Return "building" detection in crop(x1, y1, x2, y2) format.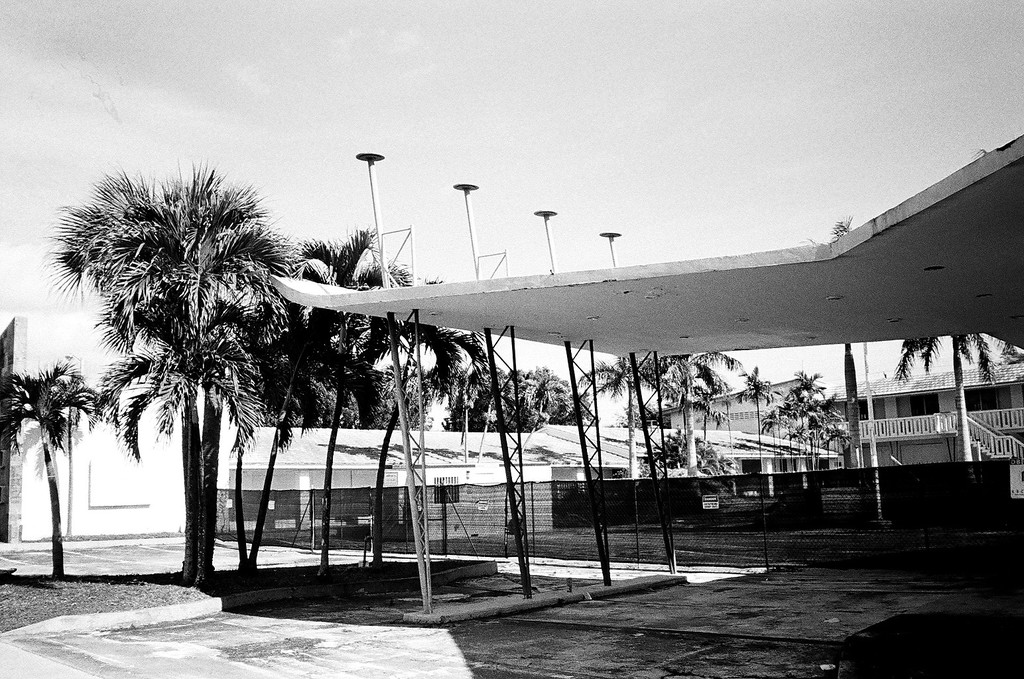
crop(0, 318, 229, 545).
